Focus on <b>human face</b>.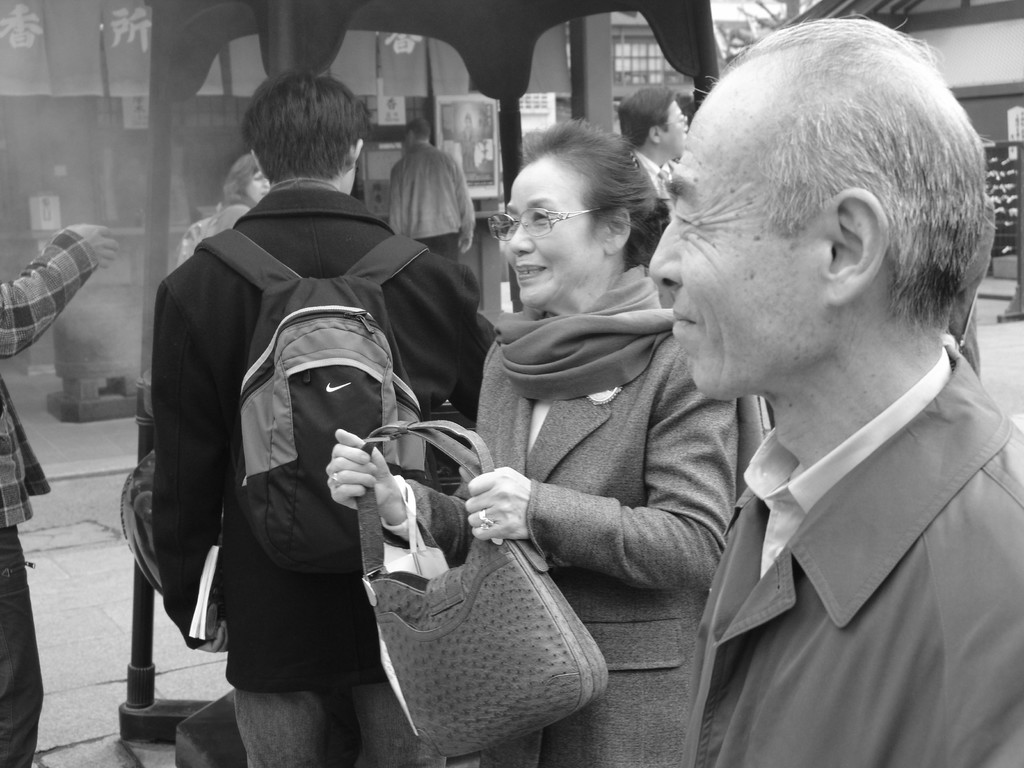
Focused at 659,99,687,159.
